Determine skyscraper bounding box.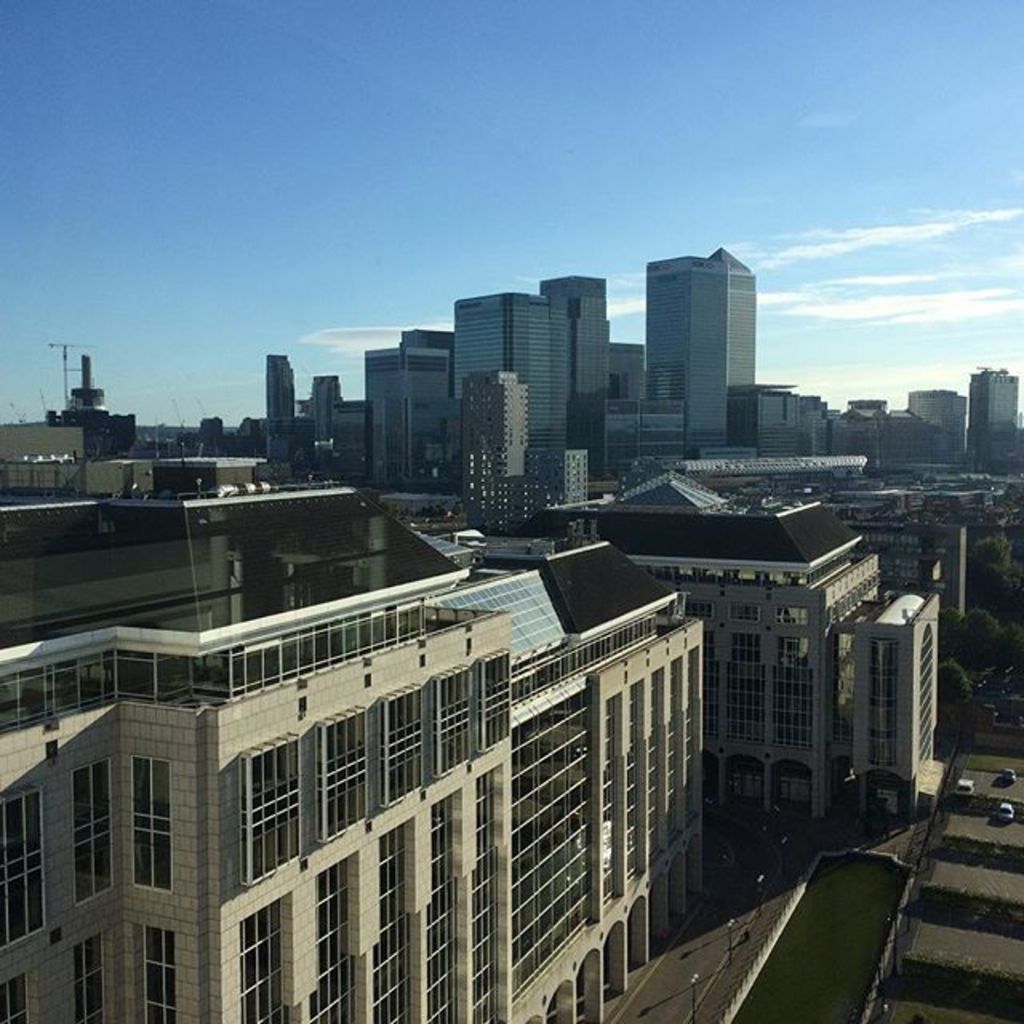
Determined: select_region(446, 296, 542, 480).
